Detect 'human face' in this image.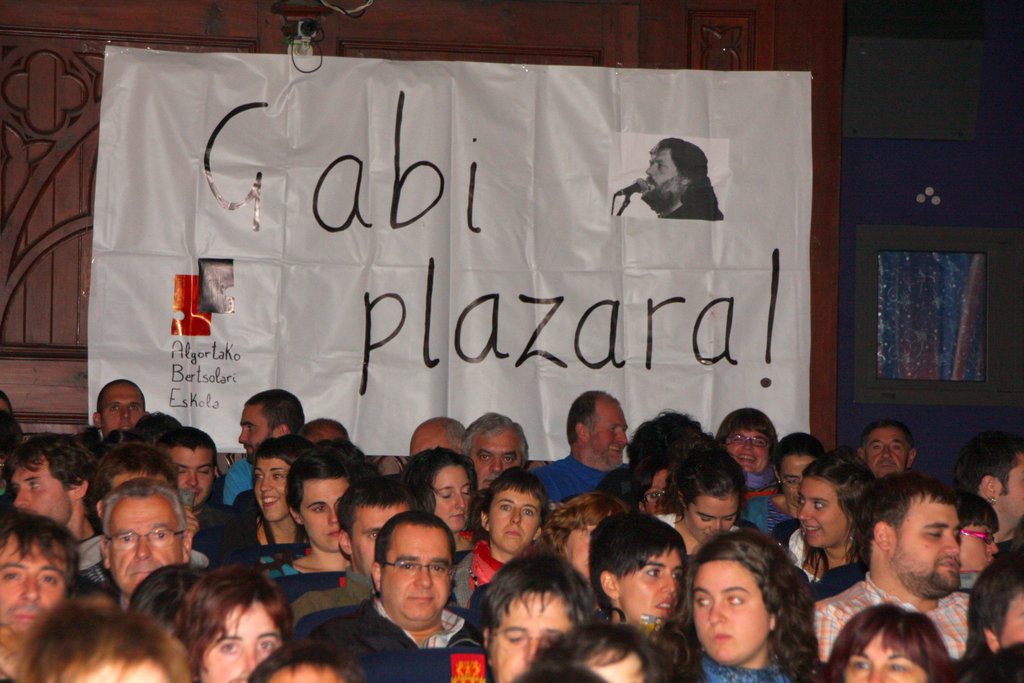
Detection: x1=301, y1=468, x2=351, y2=550.
